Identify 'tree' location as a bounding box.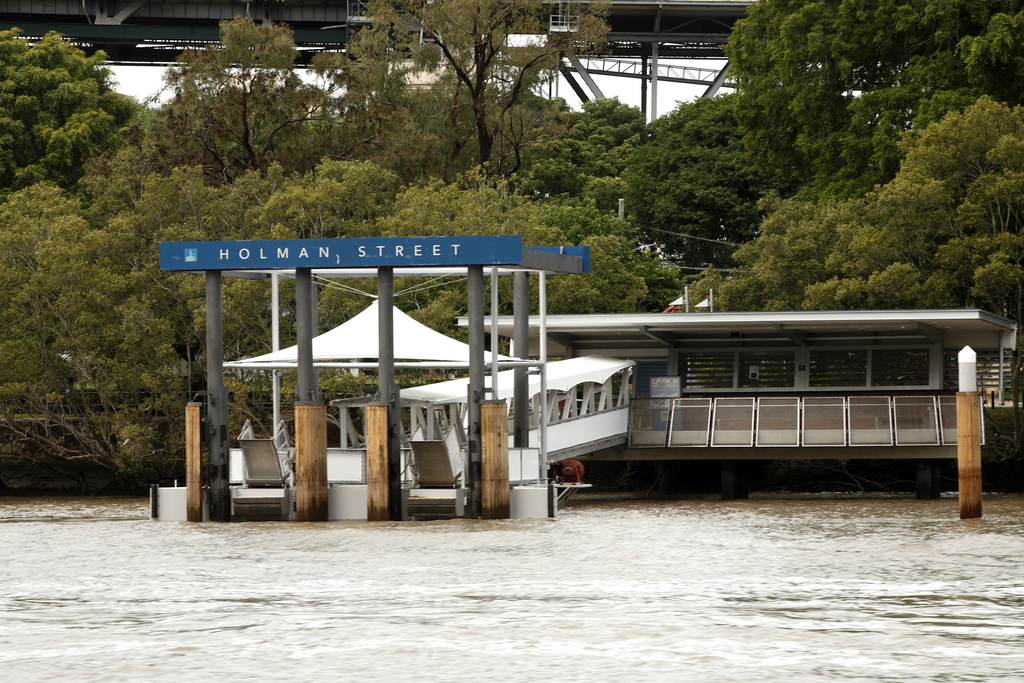
<region>138, 14, 349, 172</region>.
